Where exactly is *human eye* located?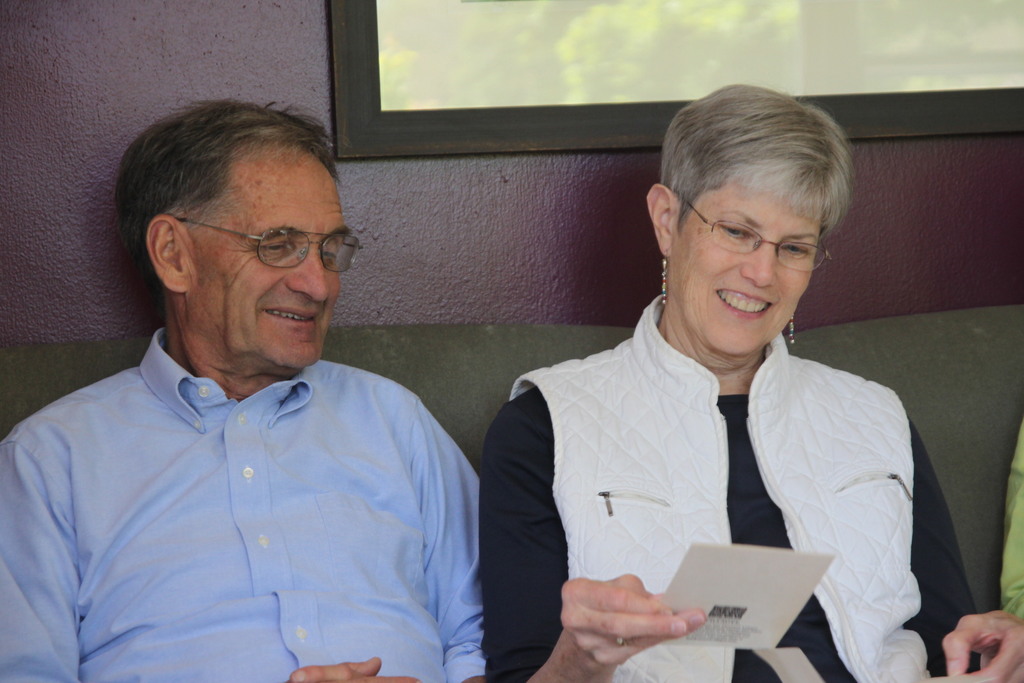
Its bounding box is <box>257,242,294,260</box>.
